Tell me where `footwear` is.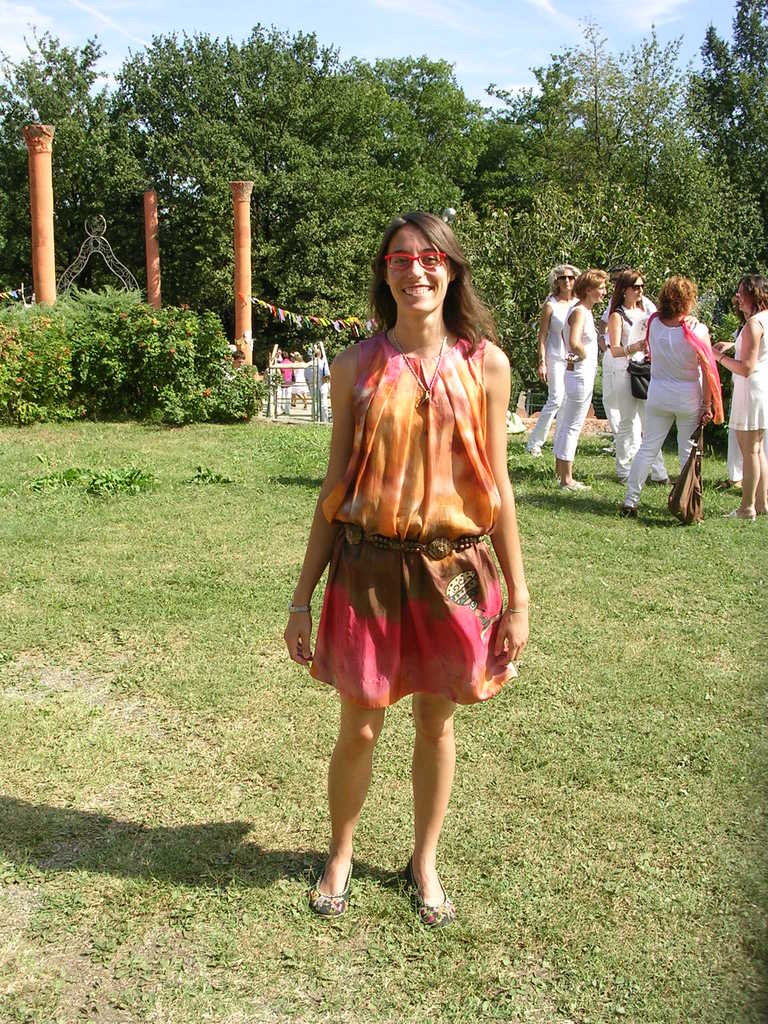
`footwear` is at bbox=[559, 472, 592, 491].
